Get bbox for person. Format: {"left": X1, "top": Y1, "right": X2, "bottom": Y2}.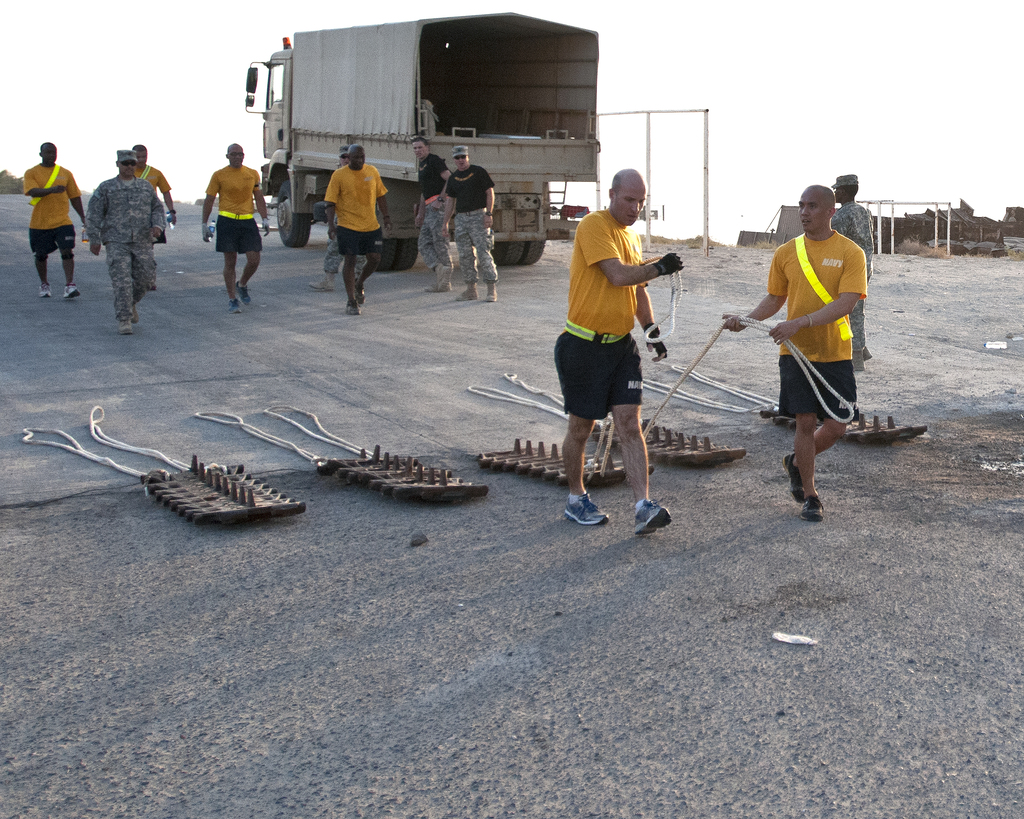
{"left": 129, "top": 141, "right": 179, "bottom": 287}.
